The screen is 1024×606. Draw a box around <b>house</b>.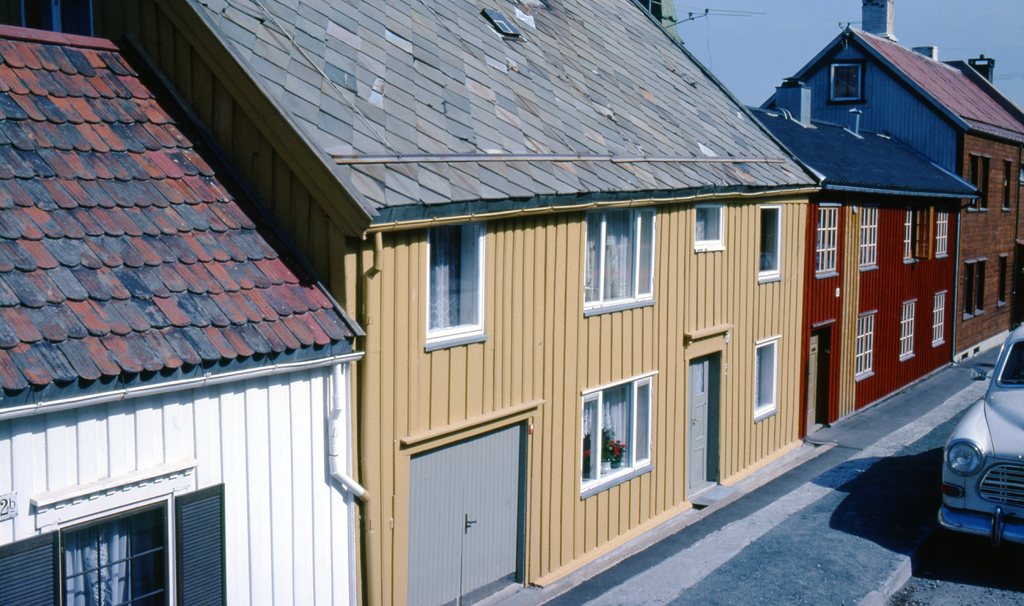
741, 78, 984, 436.
